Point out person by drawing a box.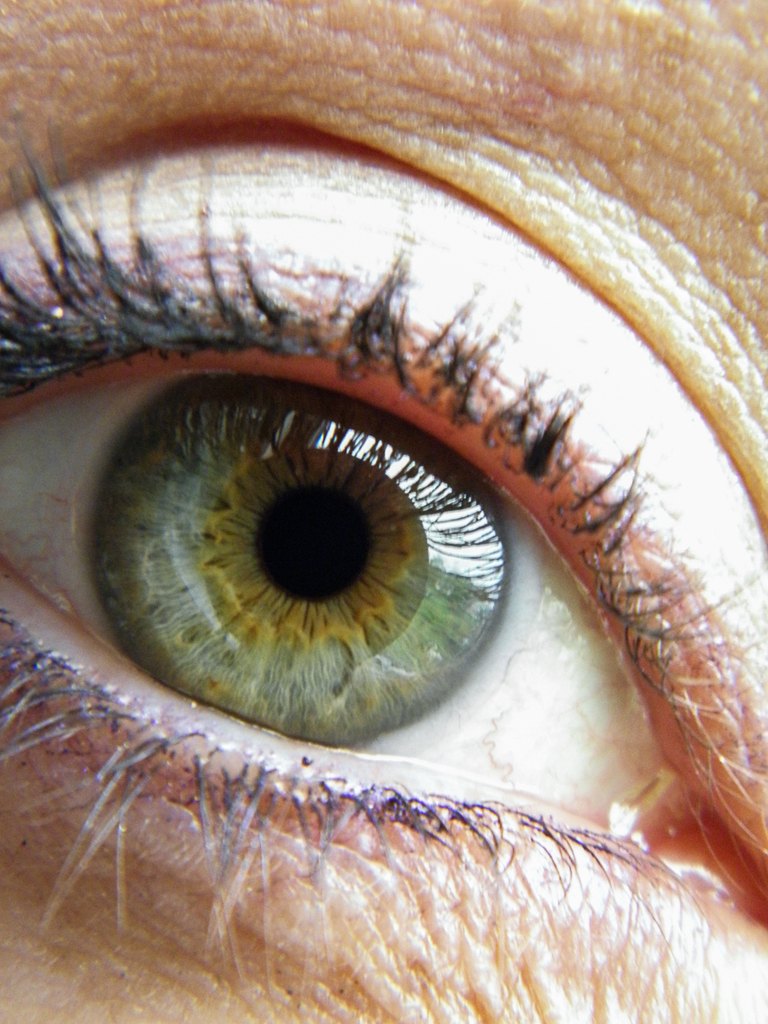
<bbox>0, 0, 767, 1023</bbox>.
